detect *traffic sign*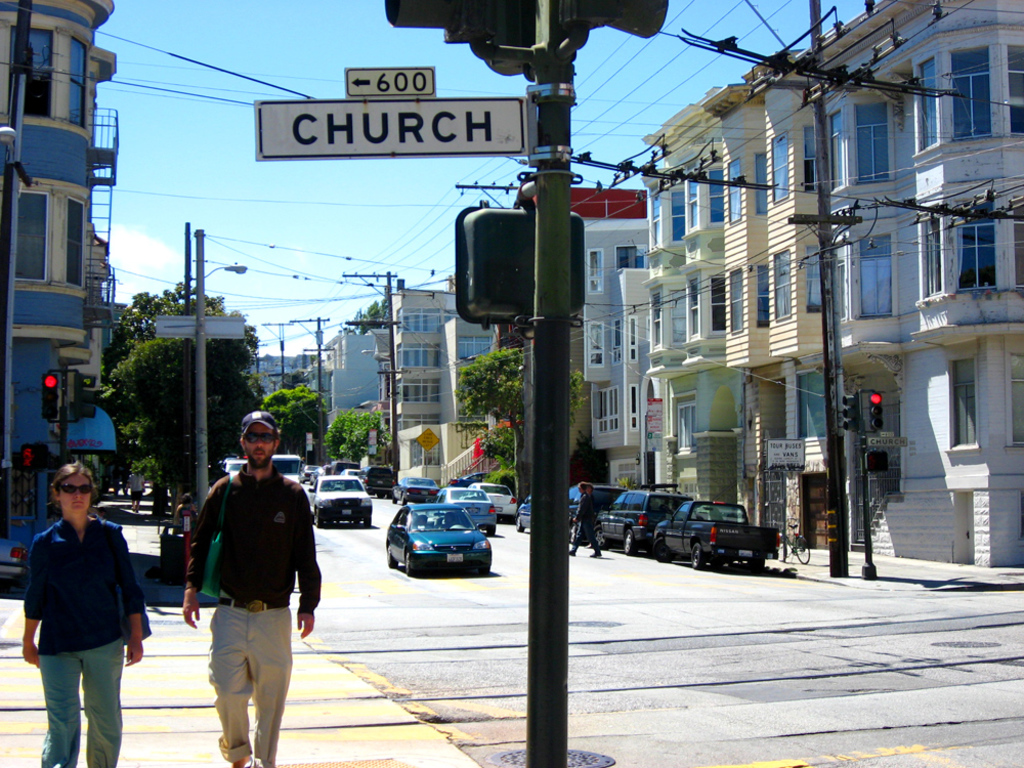
(858, 389, 887, 429)
